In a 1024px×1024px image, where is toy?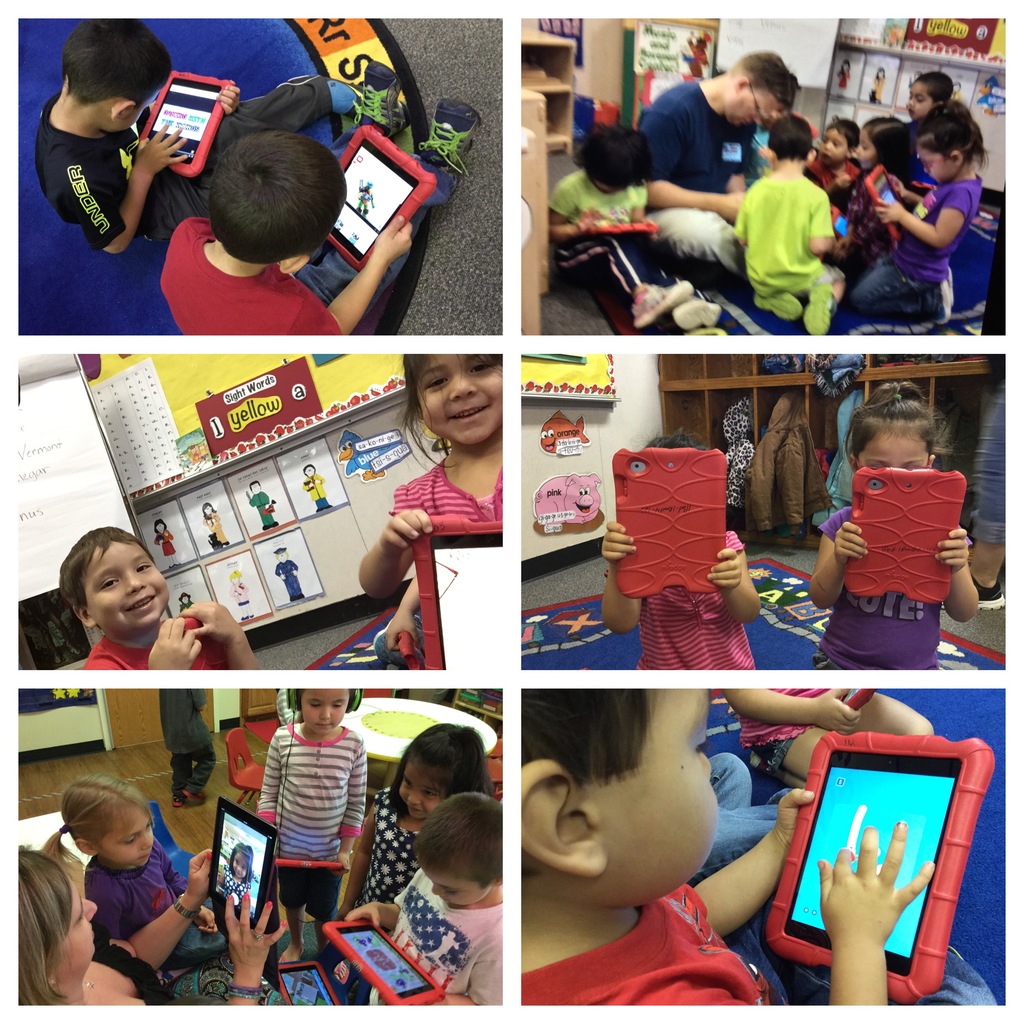
x1=765 y1=730 x2=995 y2=1005.
